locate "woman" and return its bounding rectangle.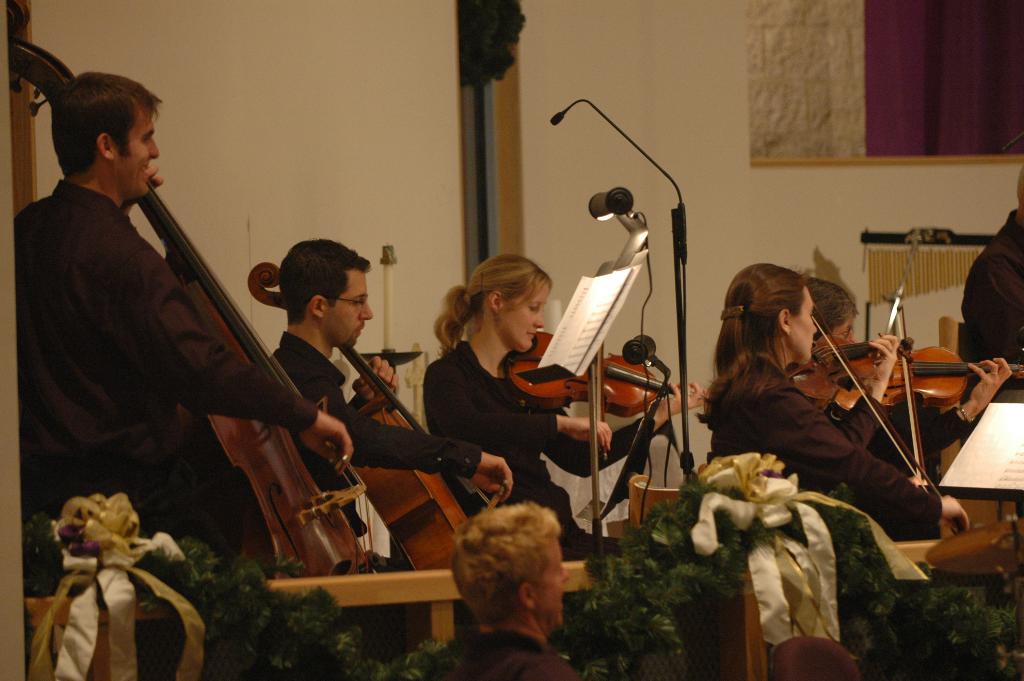
Rect(710, 263, 968, 536).
